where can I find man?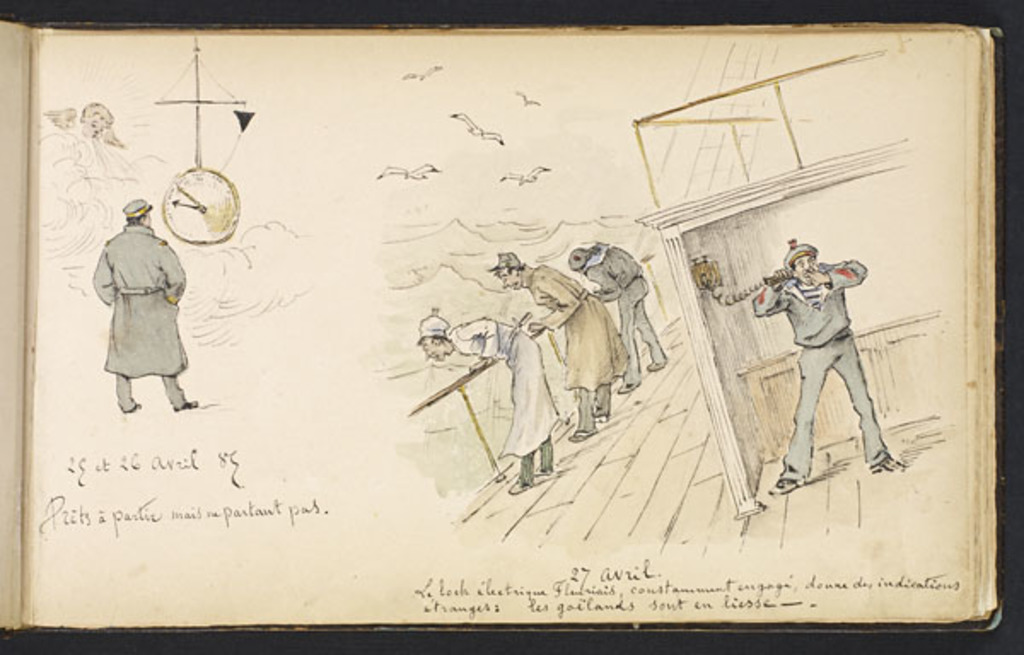
You can find it at 84:201:191:421.
